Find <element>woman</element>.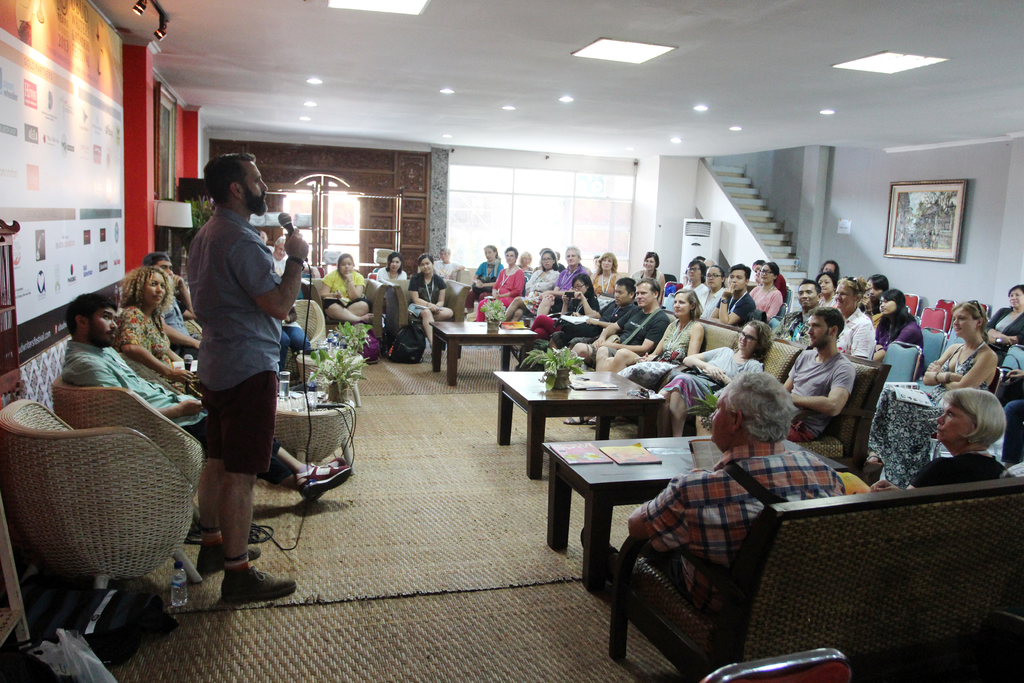
584,286,707,430.
